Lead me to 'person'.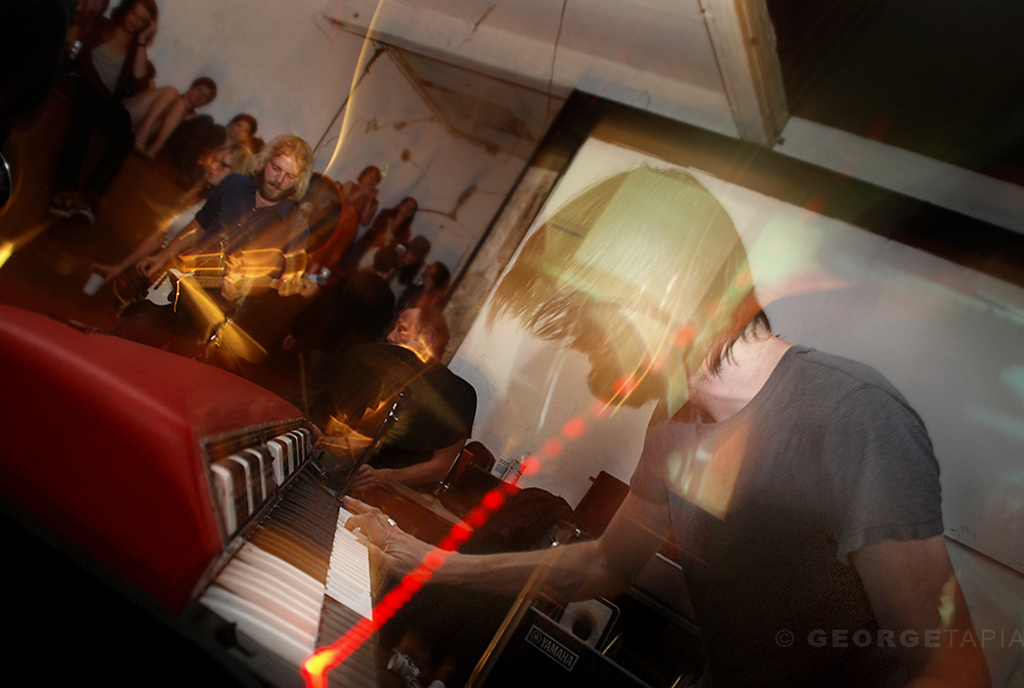
Lead to [355, 191, 417, 271].
